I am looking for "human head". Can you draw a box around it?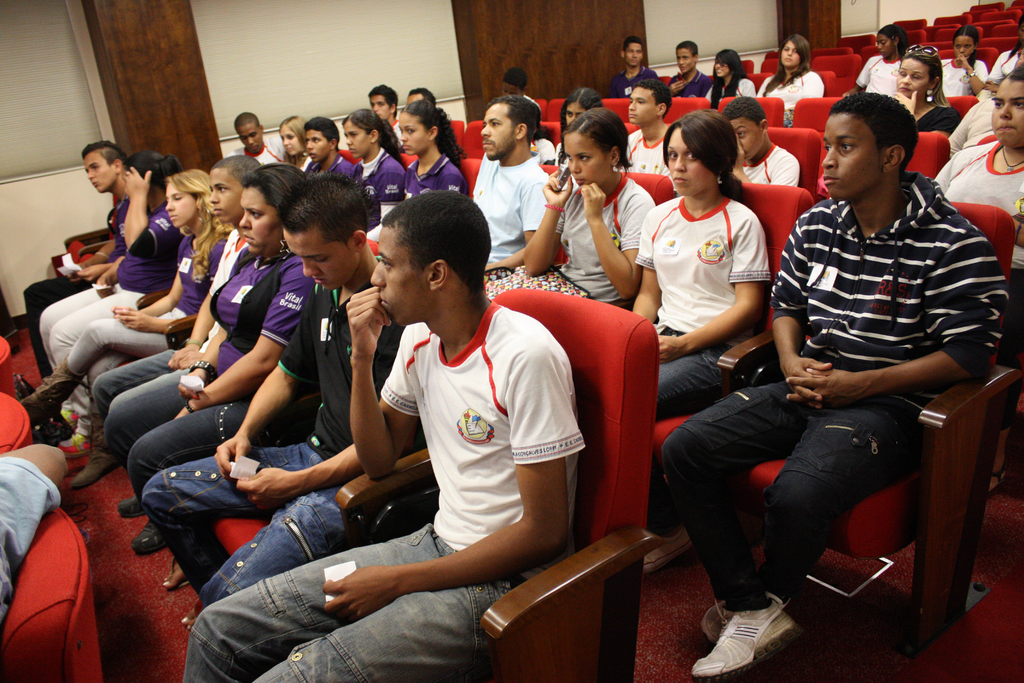
Sure, the bounding box is l=160, t=168, r=207, b=231.
